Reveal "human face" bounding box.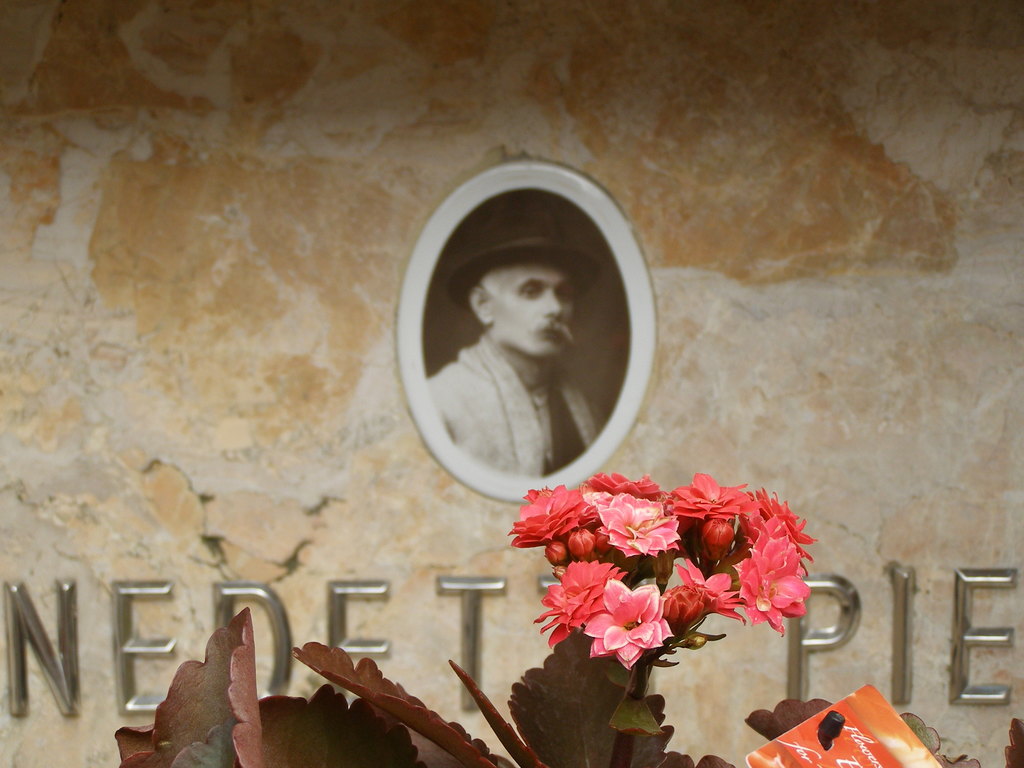
Revealed: [492,261,574,358].
